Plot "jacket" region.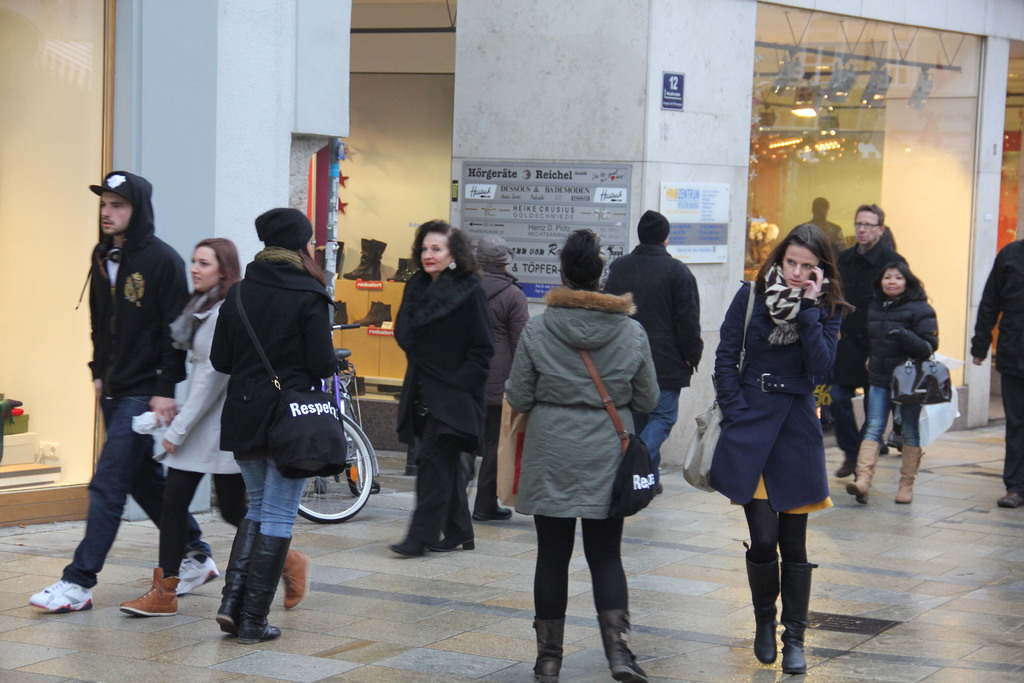
Plotted at Rect(504, 238, 670, 506).
